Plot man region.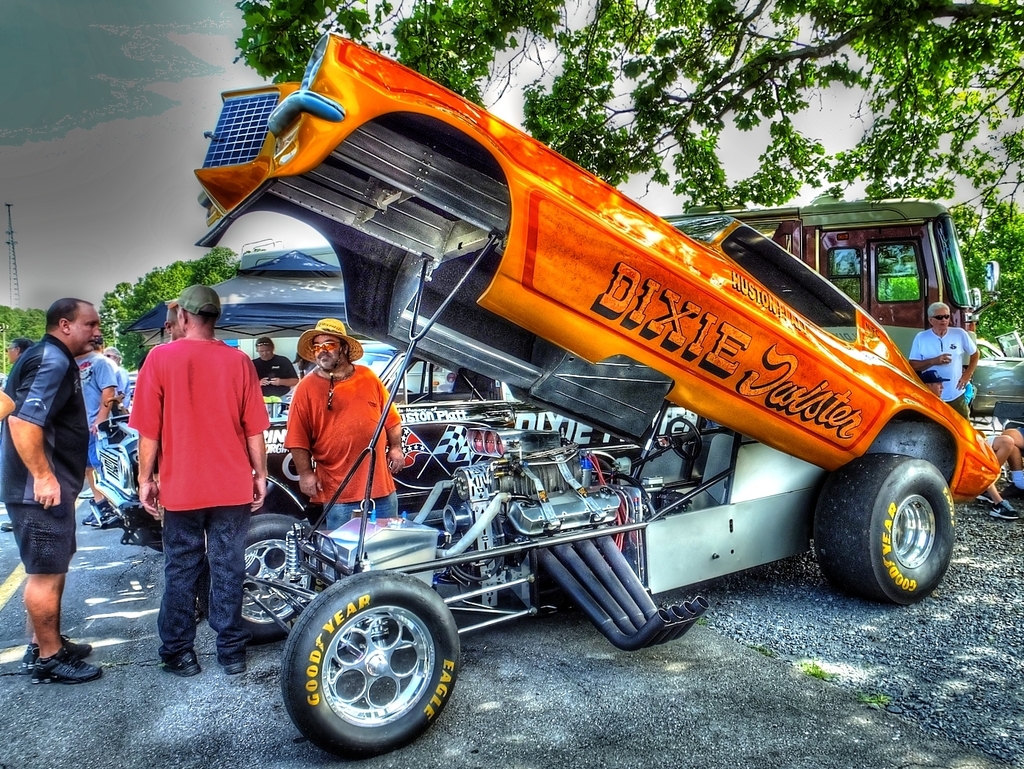
Plotted at x1=254, y1=335, x2=302, y2=395.
